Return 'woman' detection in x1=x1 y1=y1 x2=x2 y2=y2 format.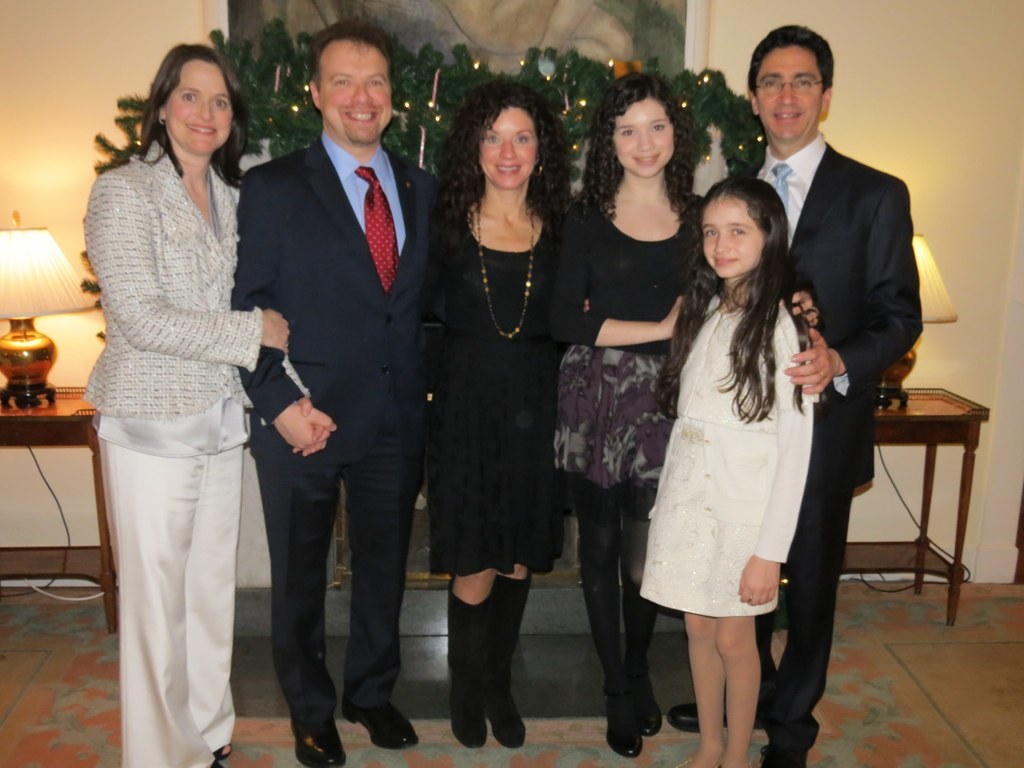
x1=410 y1=77 x2=576 y2=747.
